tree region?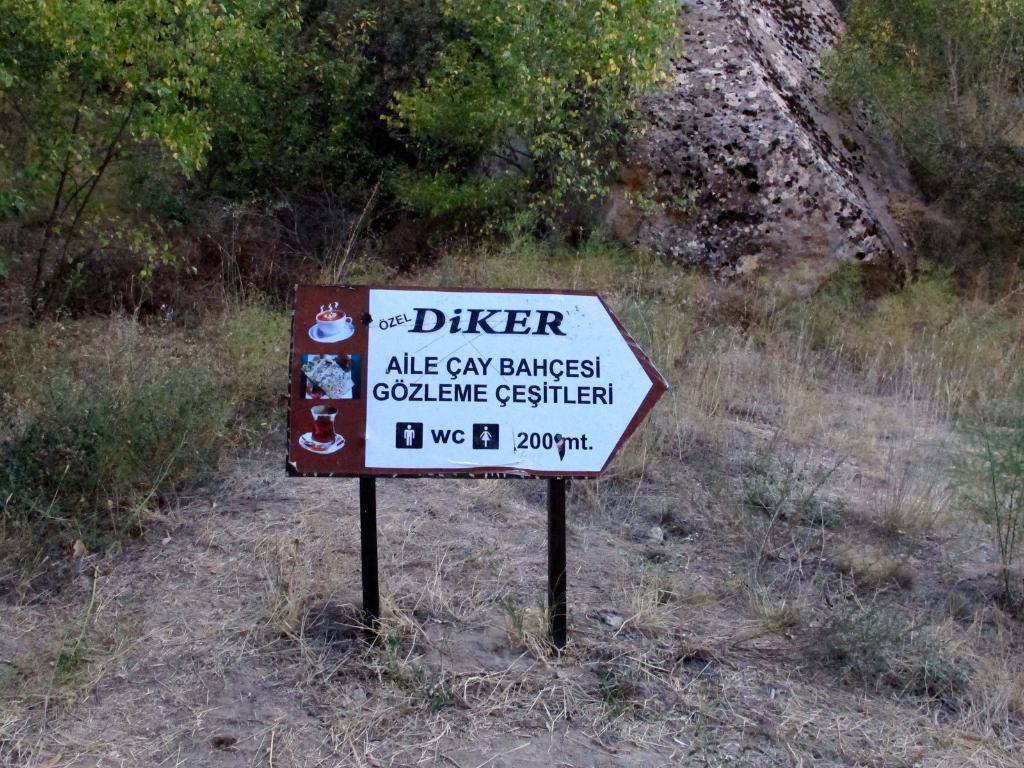
select_region(810, 2, 1023, 243)
